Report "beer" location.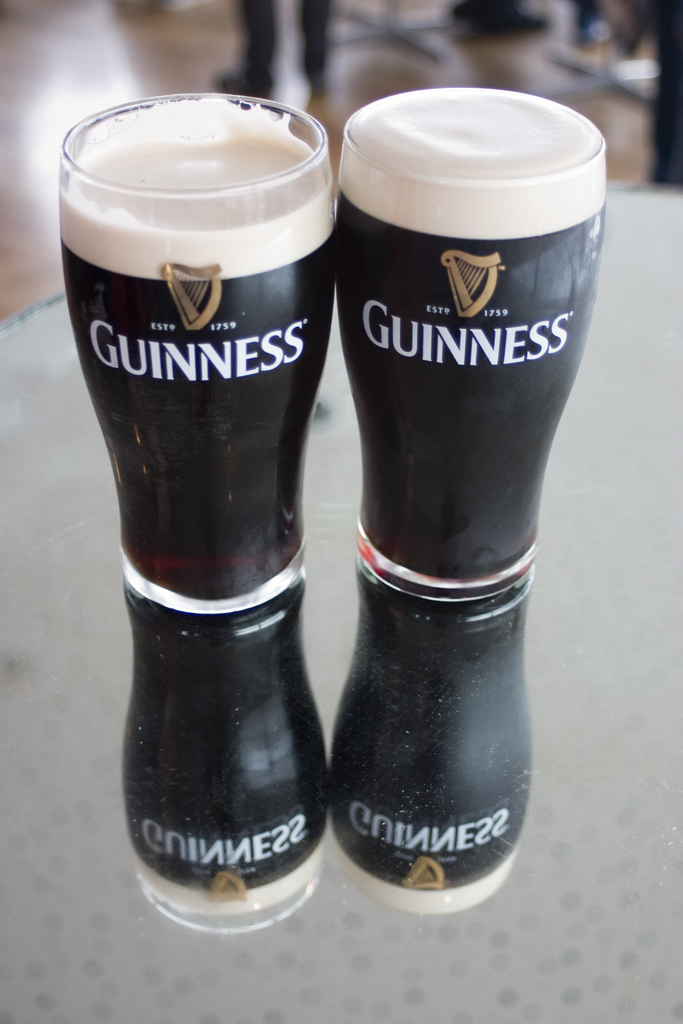
Report: rect(333, 81, 626, 608).
